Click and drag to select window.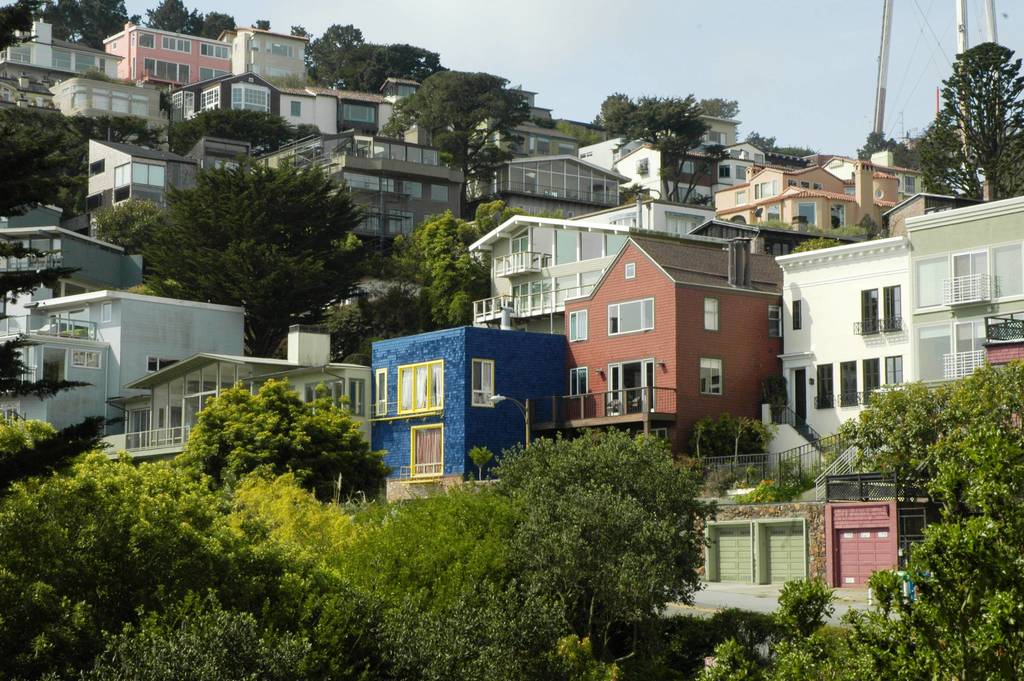
Selection: rect(916, 319, 955, 384).
